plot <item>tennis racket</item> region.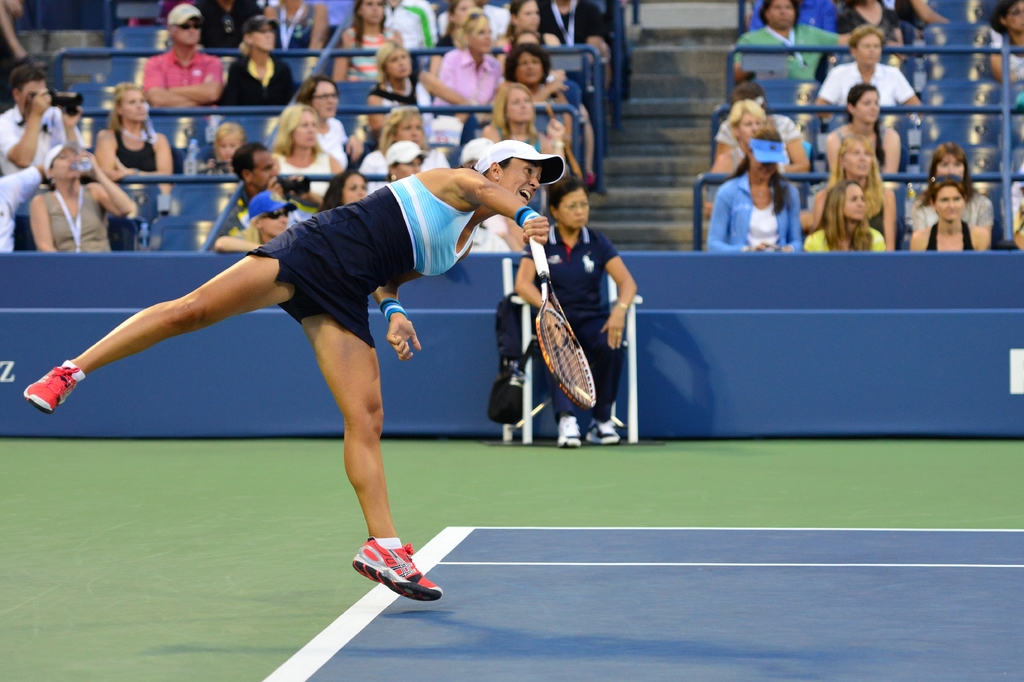
Plotted at <box>524,234,597,407</box>.
